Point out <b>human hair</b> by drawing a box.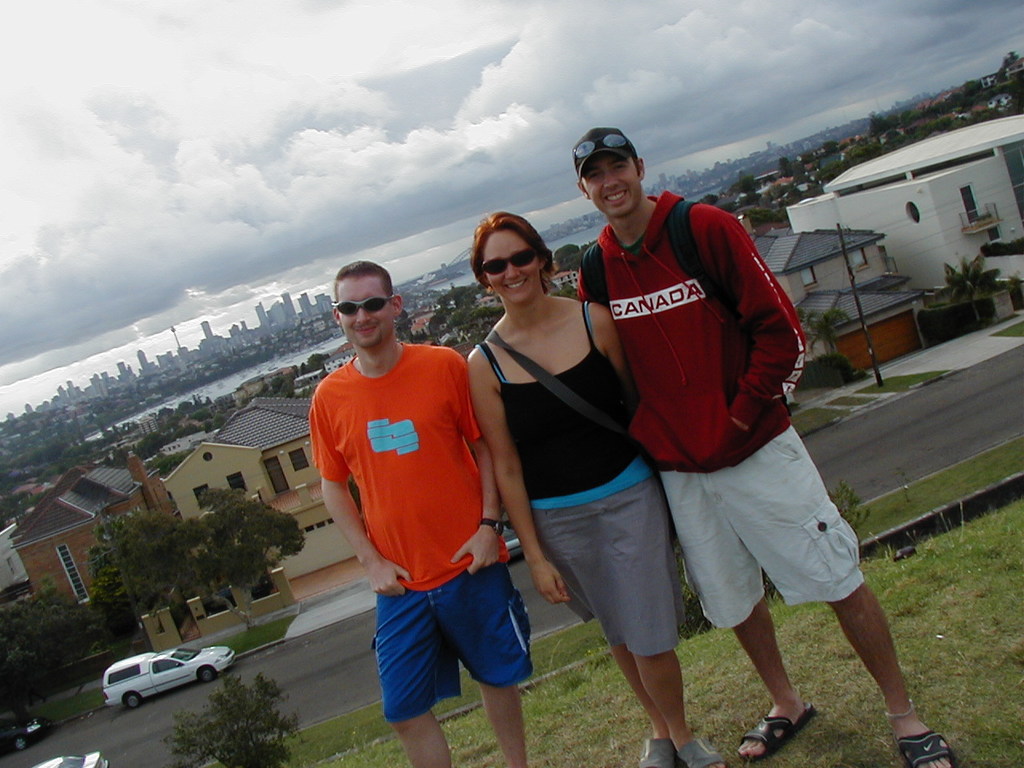
Rect(331, 259, 395, 294).
